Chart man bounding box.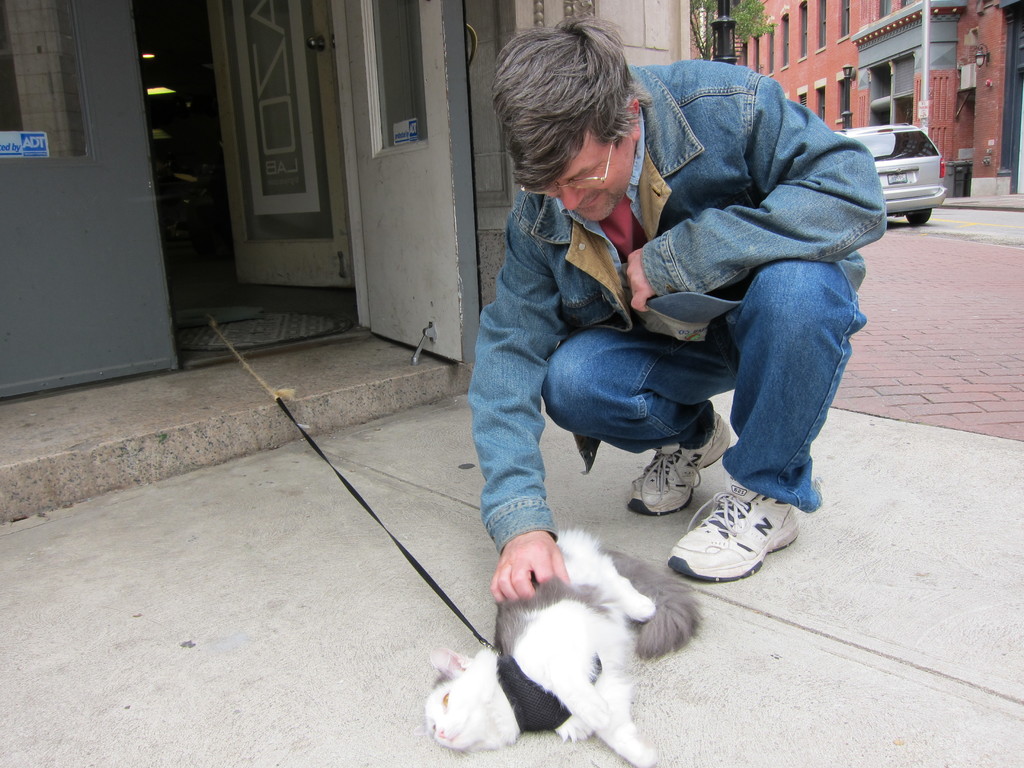
Charted: crop(419, 41, 892, 612).
